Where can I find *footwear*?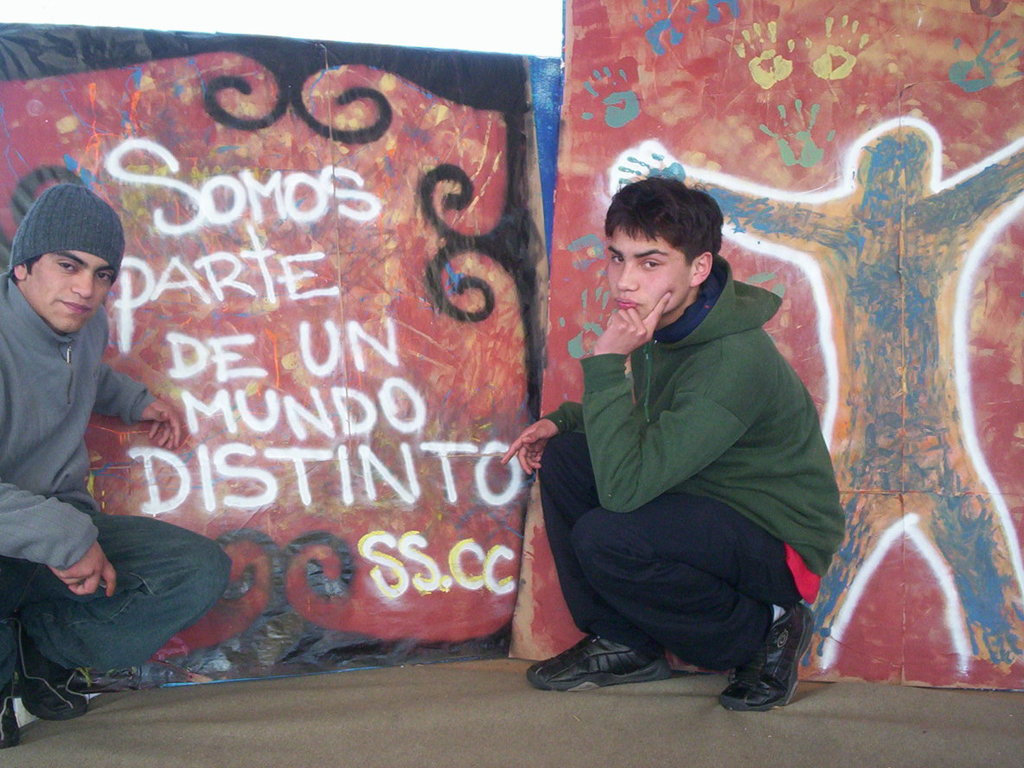
You can find it at <box>529,631,673,682</box>.
